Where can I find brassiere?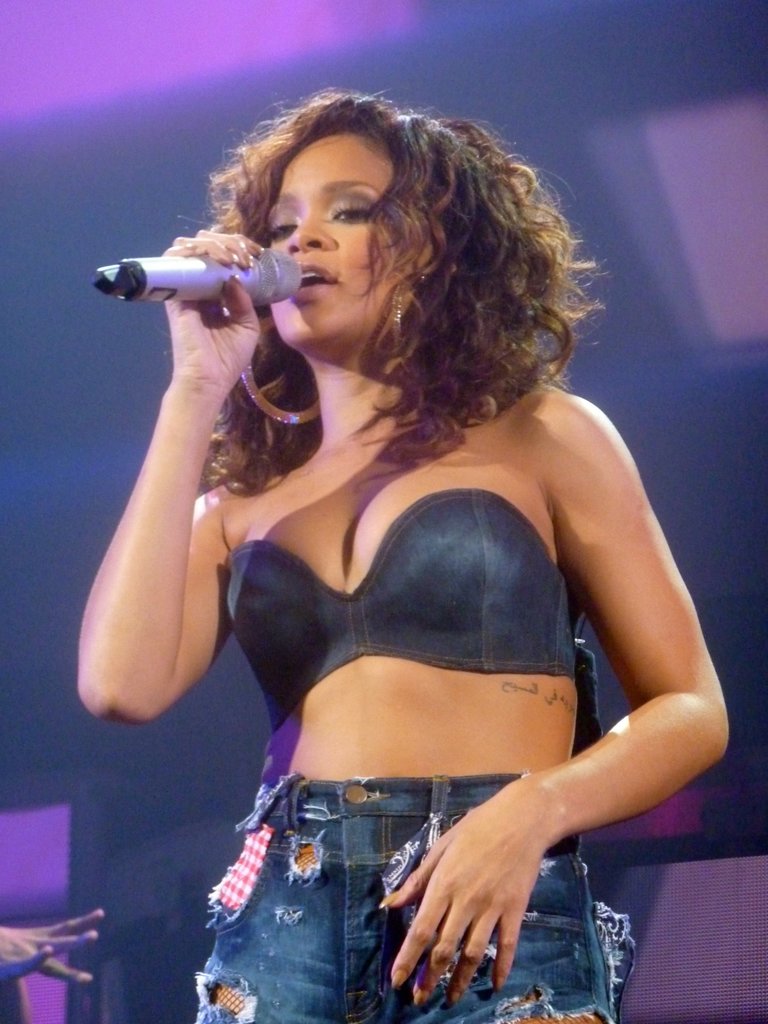
You can find it at {"x1": 257, "y1": 463, "x2": 535, "y2": 710}.
